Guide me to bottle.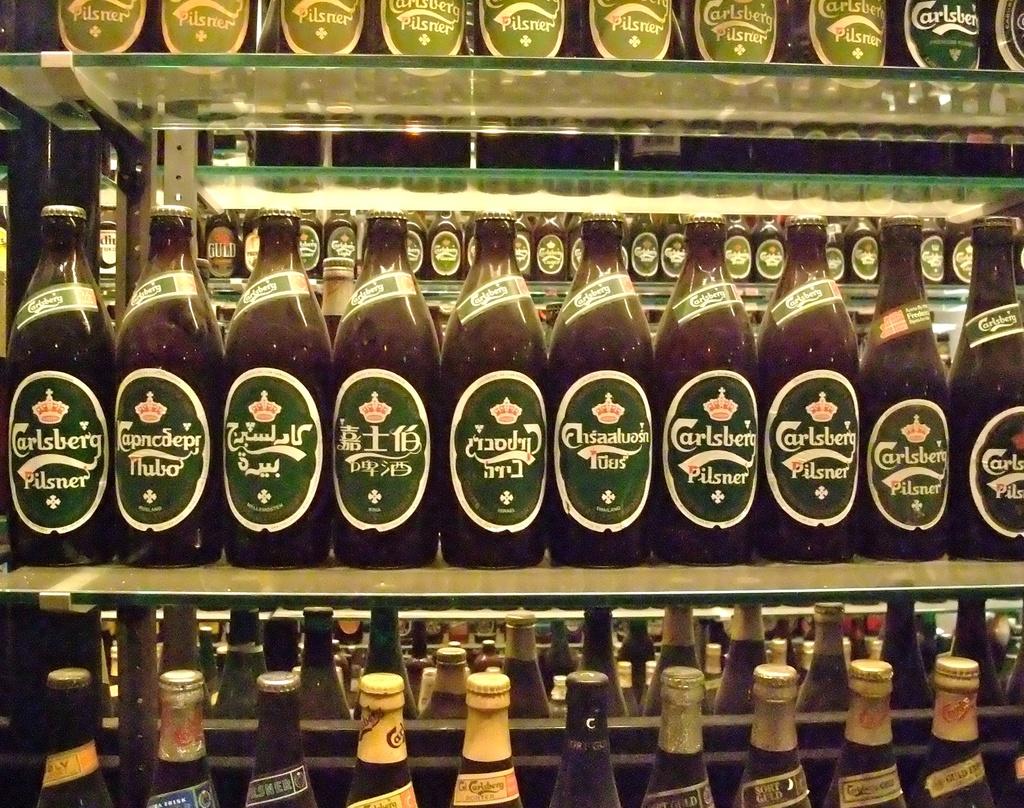
Guidance: {"x1": 100, "y1": 620, "x2": 116, "y2": 642}.
